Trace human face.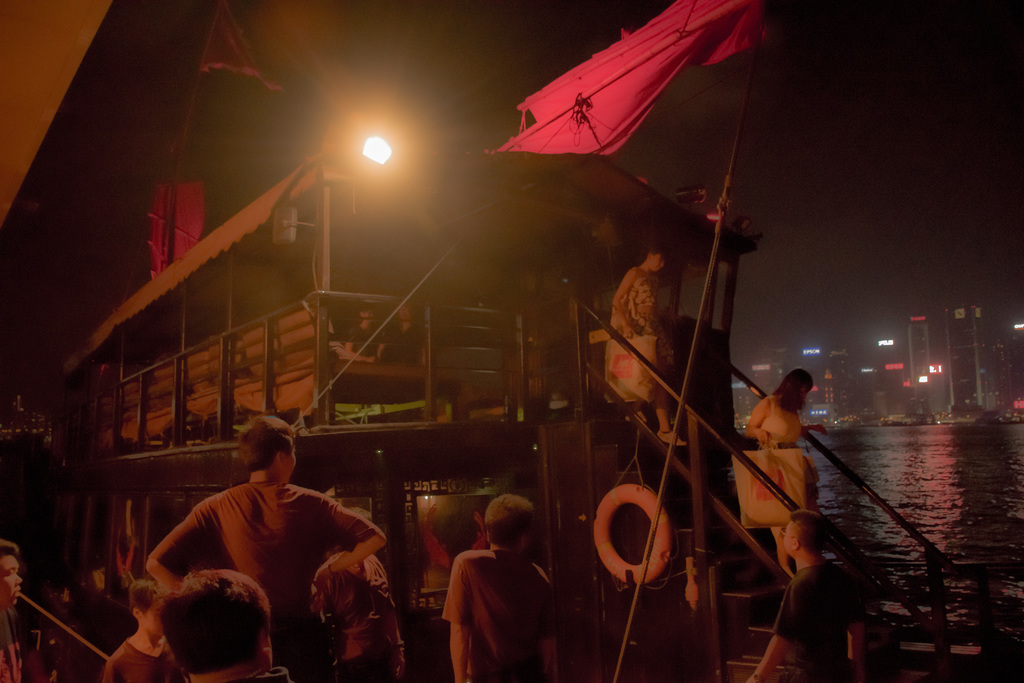
Traced to (x1=0, y1=554, x2=20, y2=601).
